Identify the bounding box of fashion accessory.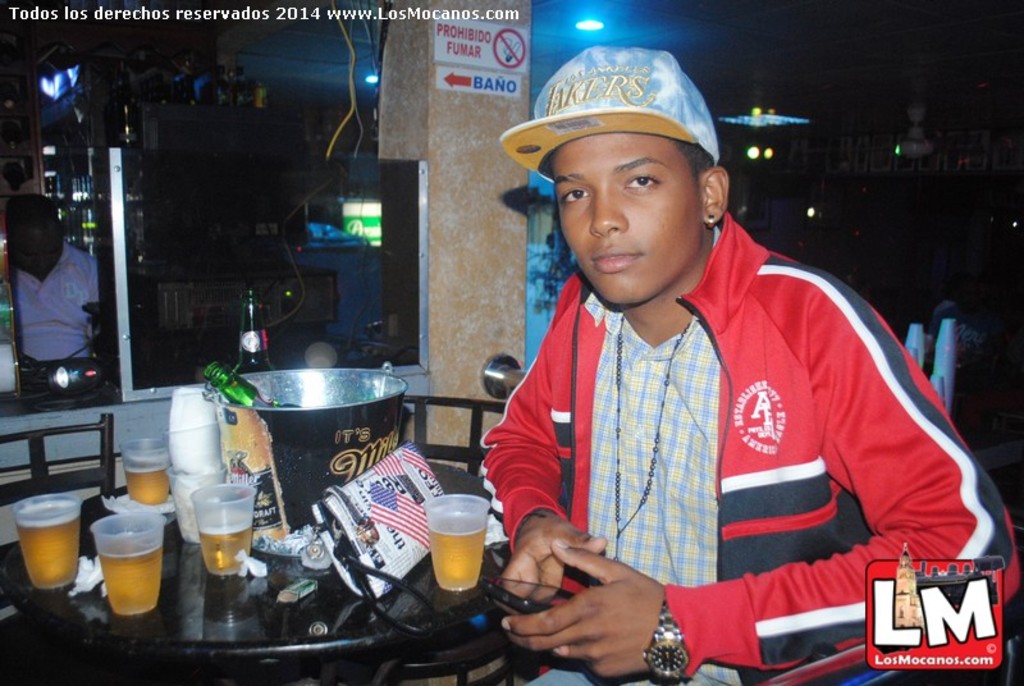
{"left": 639, "top": 599, "right": 695, "bottom": 685}.
